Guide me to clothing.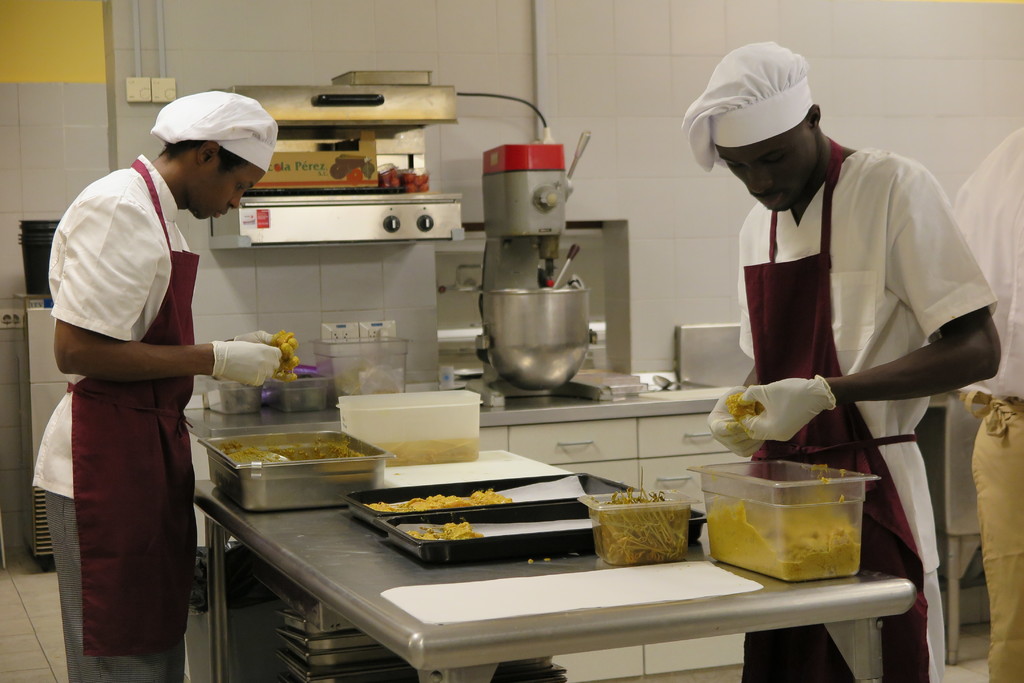
Guidance: 735 151 1004 682.
